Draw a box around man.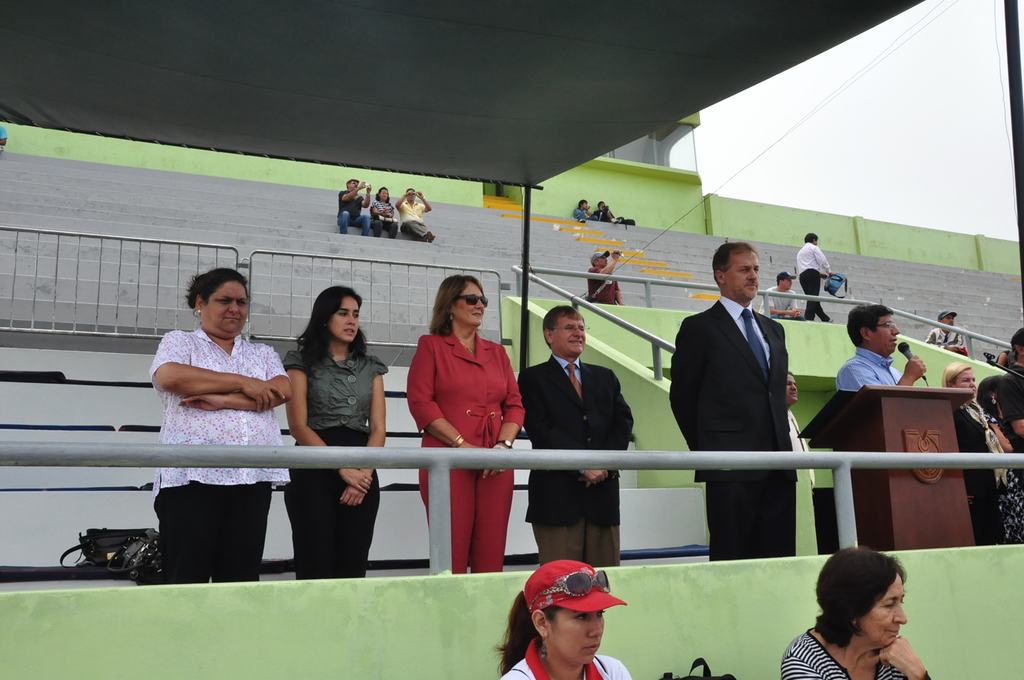
bbox(796, 228, 831, 322).
